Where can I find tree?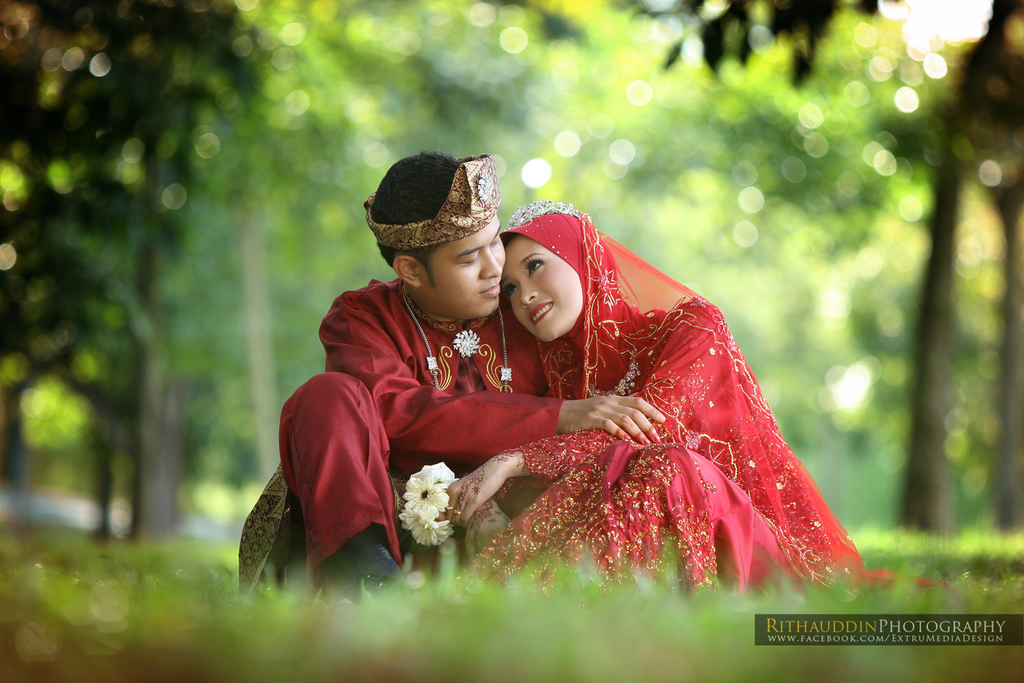
You can find it at bbox=[158, 0, 416, 526].
